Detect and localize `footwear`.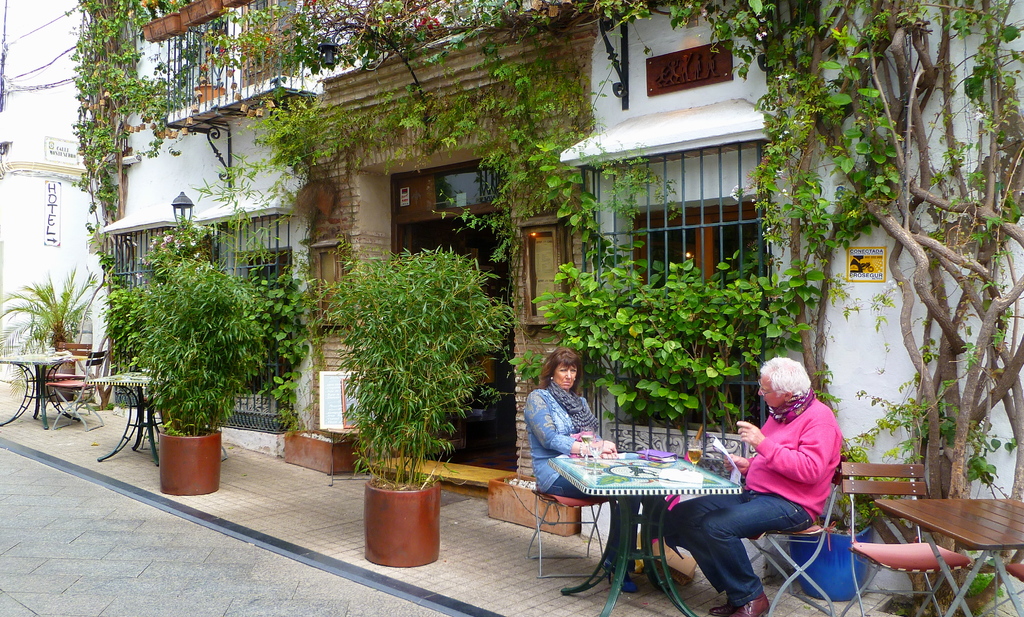
Localized at box=[715, 597, 770, 615].
